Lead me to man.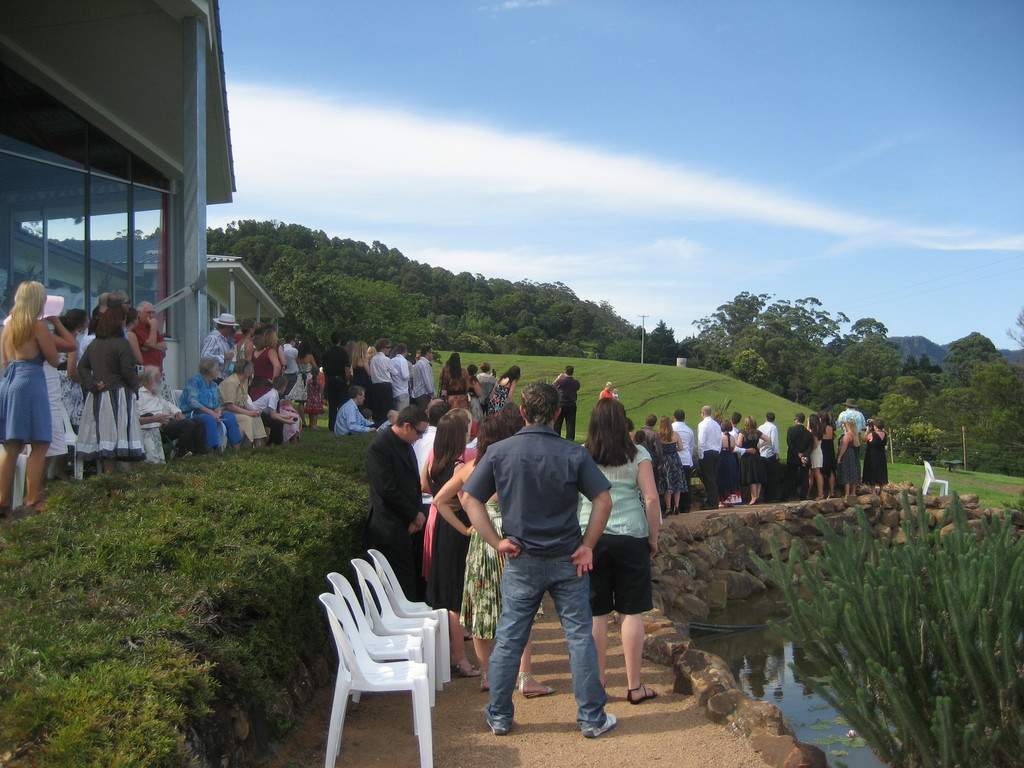
Lead to <bbox>136, 304, 169, 372</bbox>.
